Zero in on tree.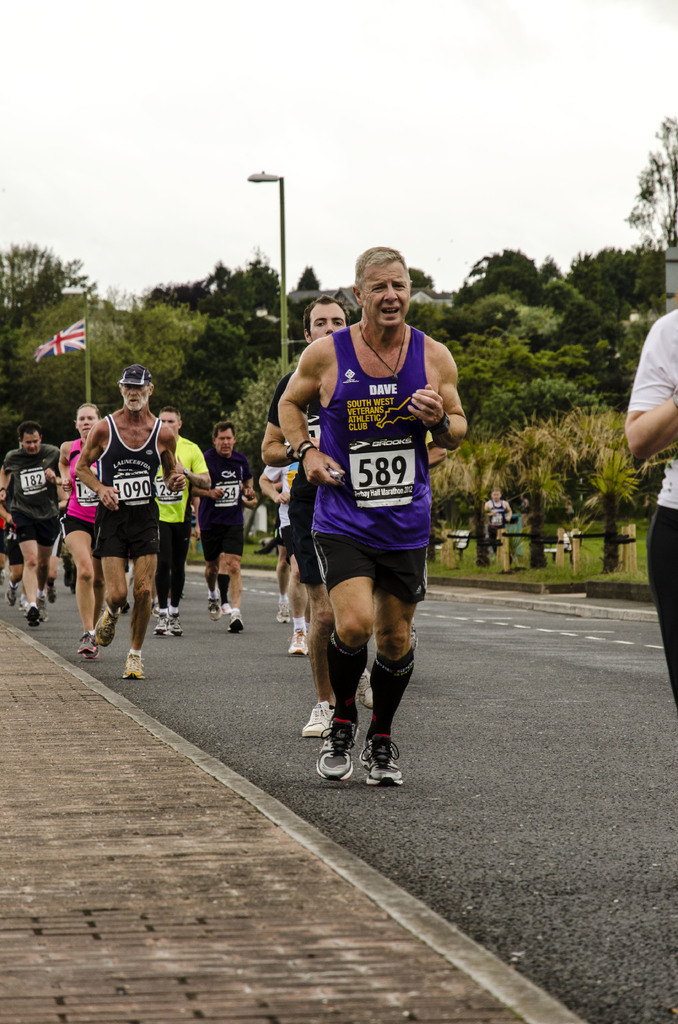
Zeroed in: 277,100,671,578.
